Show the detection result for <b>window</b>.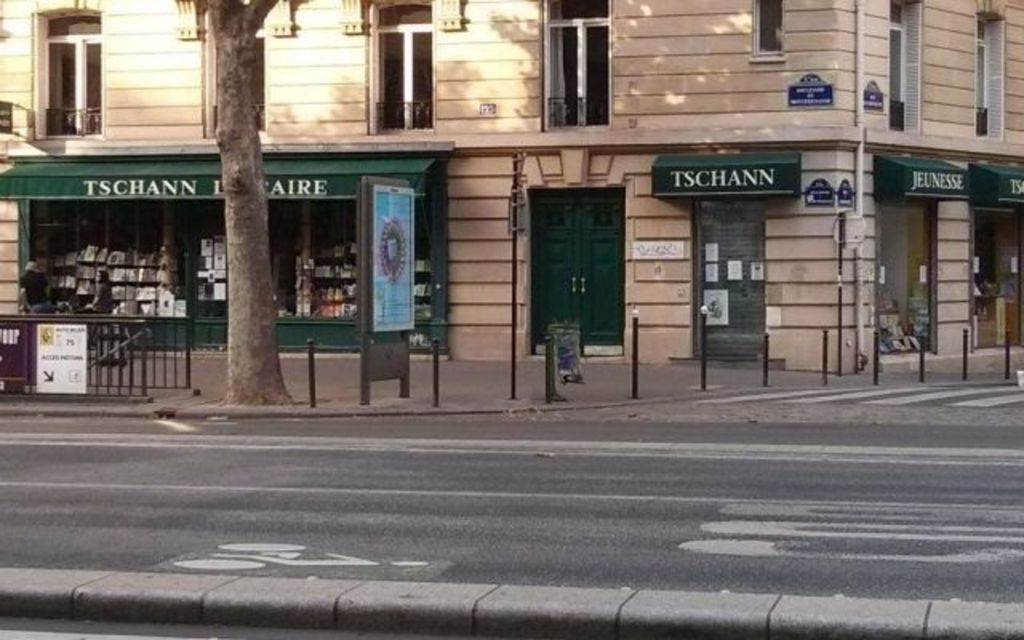
region(754, 0, 782, 66).
